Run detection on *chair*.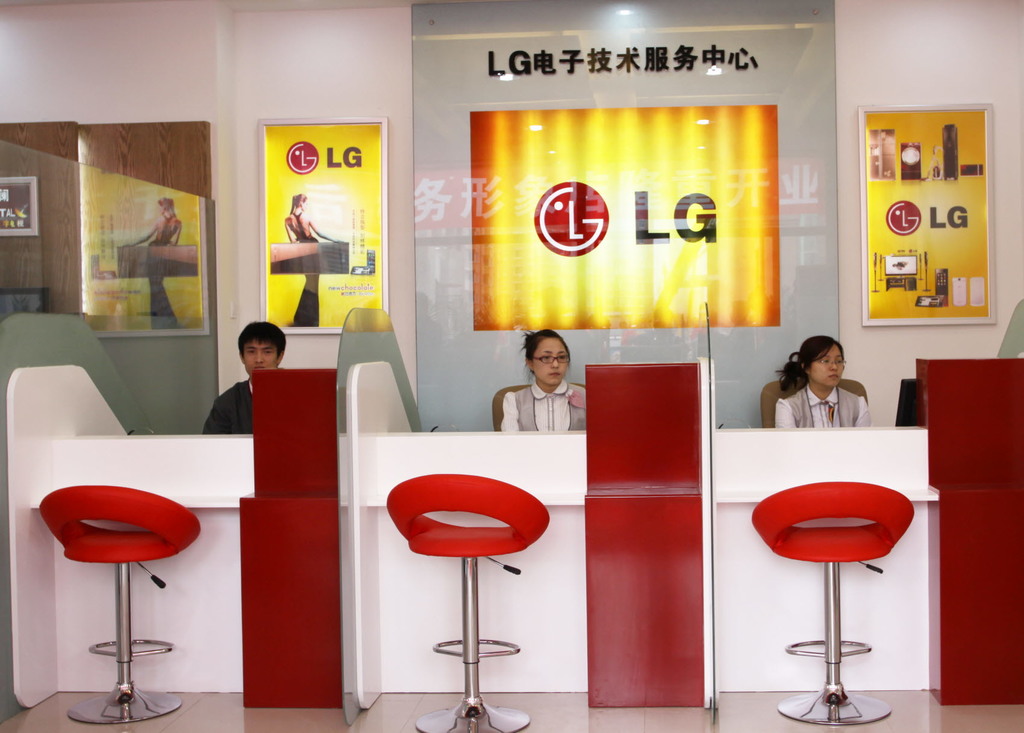
Result: region(761, 376, 871, 429).
